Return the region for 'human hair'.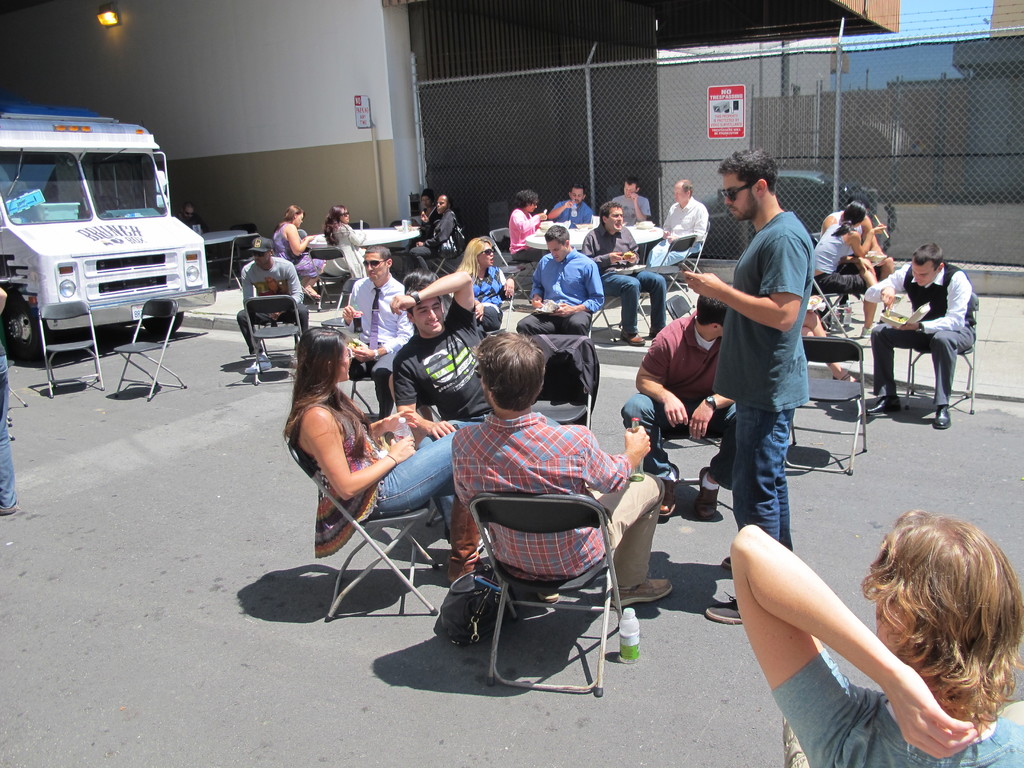
[911,239,947,271].
